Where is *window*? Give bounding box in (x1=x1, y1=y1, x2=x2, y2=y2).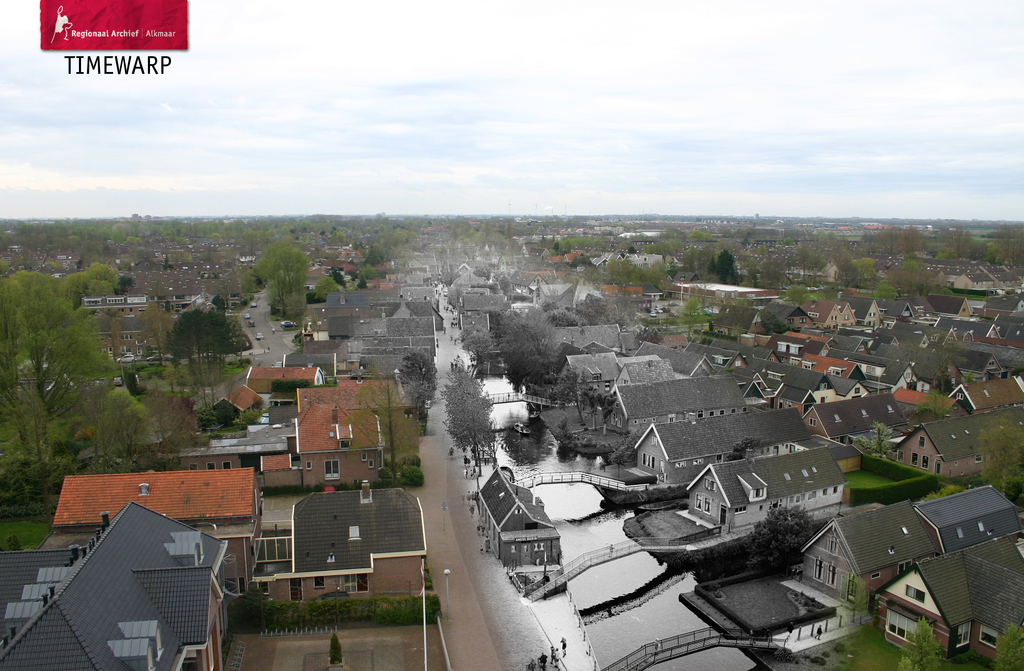
(x1=202, y1=461, x2=217, y2=470).
